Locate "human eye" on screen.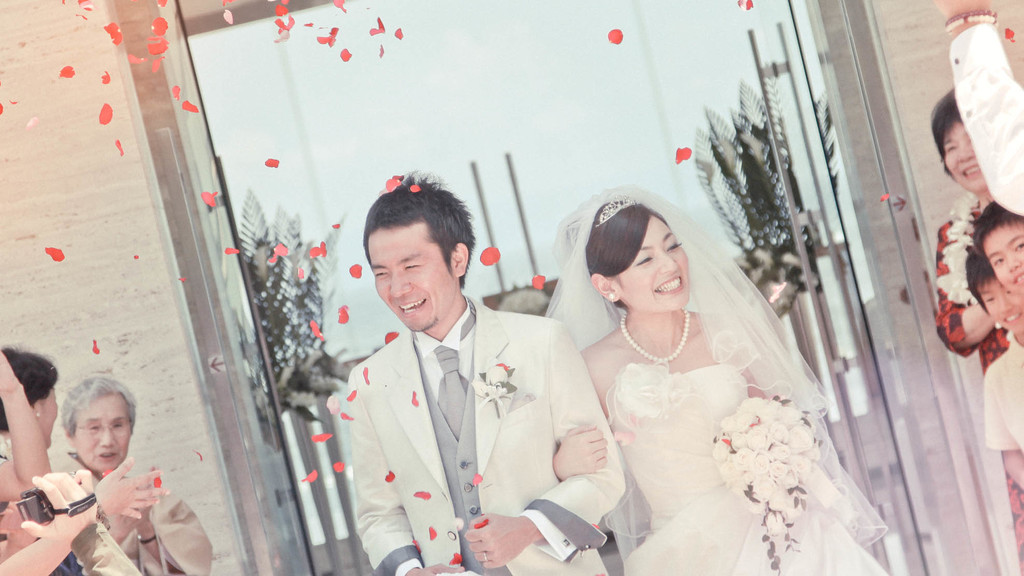
On screen at box=[1016, 242, 1023, 253].
